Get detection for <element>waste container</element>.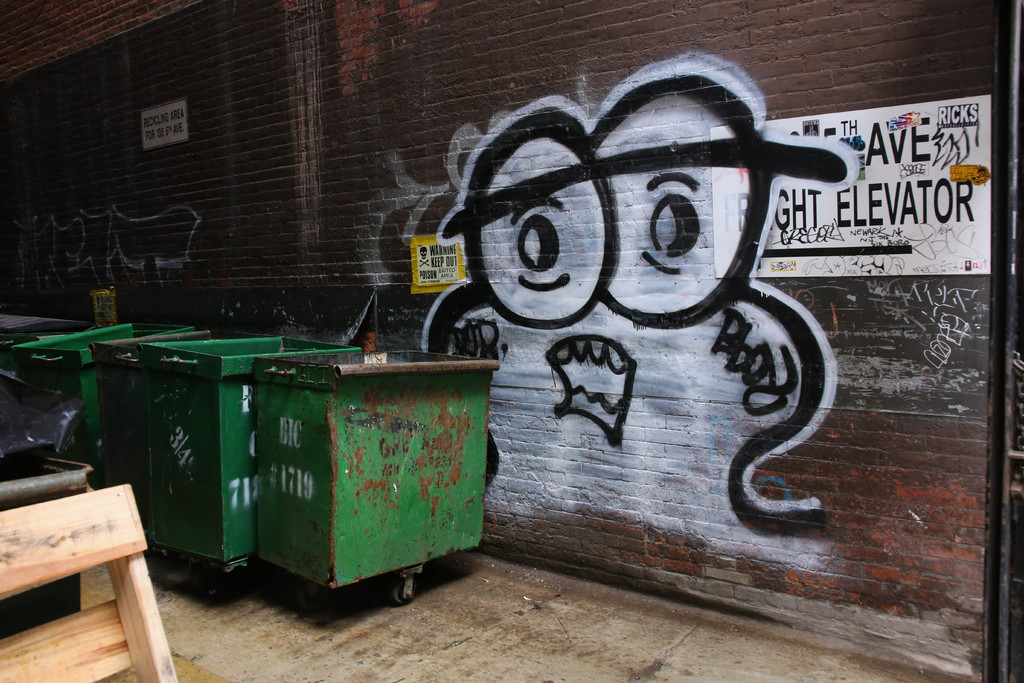
Detection: [95,317,311,611].
